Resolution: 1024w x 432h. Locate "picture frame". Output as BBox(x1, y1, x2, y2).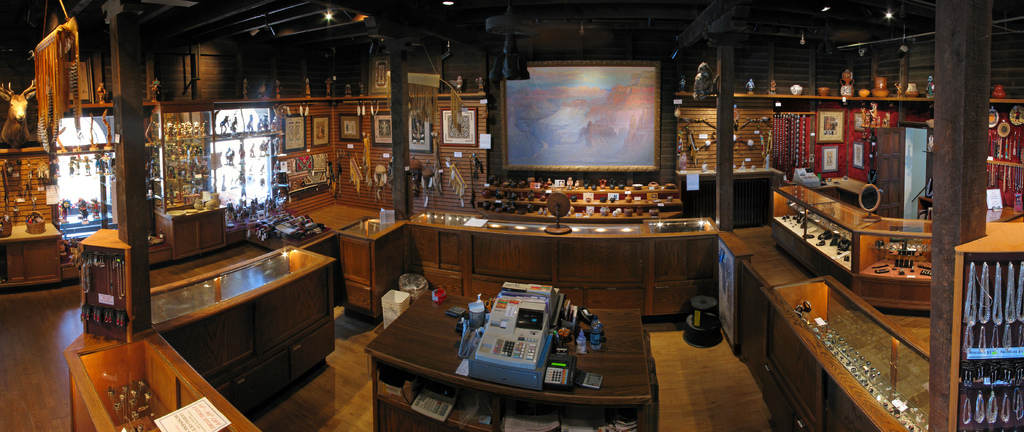
BBox(282, 113, 307, 154).
